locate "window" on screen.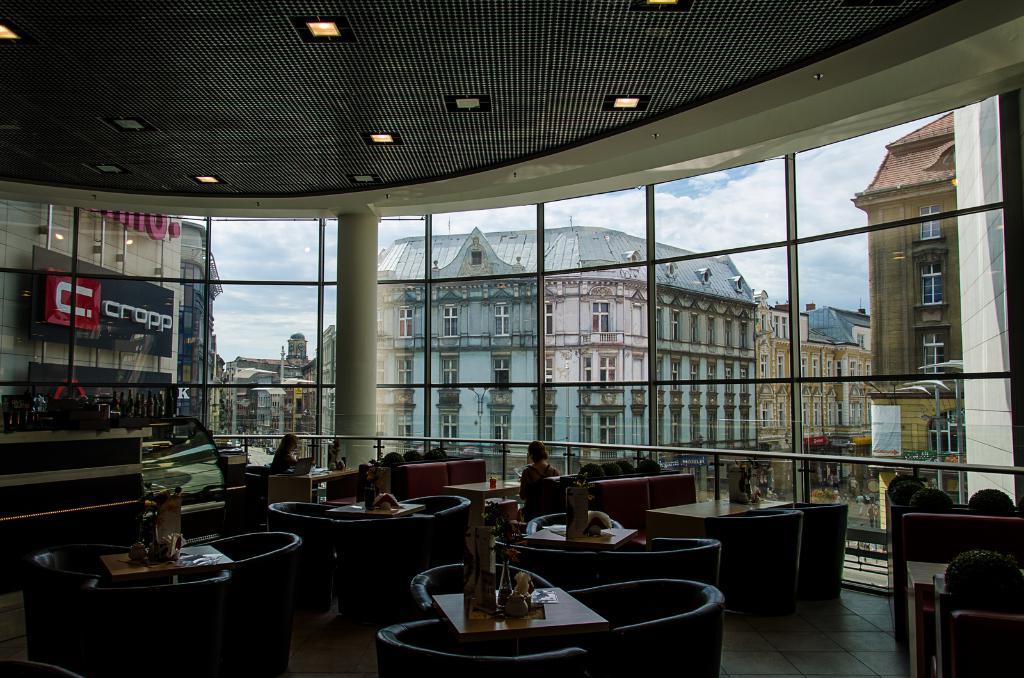
On screen at [left=388, top=290, right=416, bottom=347].
